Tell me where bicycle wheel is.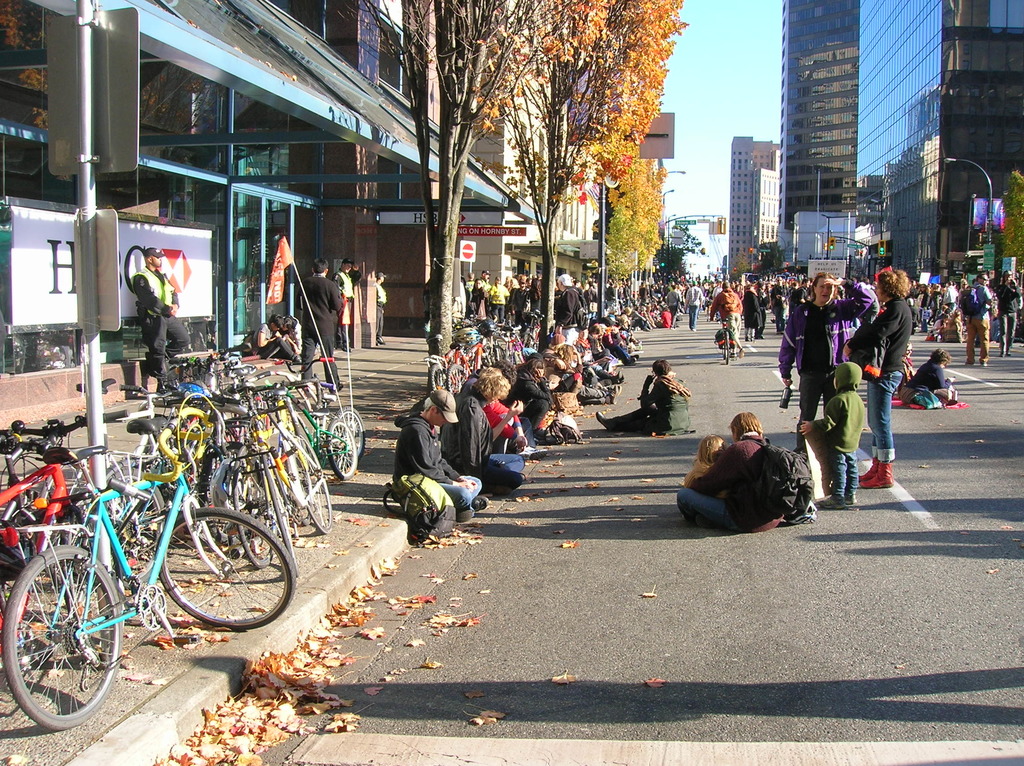
bicycle wheel is at pyautogui.locateOnScreen(0, 473, 42, 565).
